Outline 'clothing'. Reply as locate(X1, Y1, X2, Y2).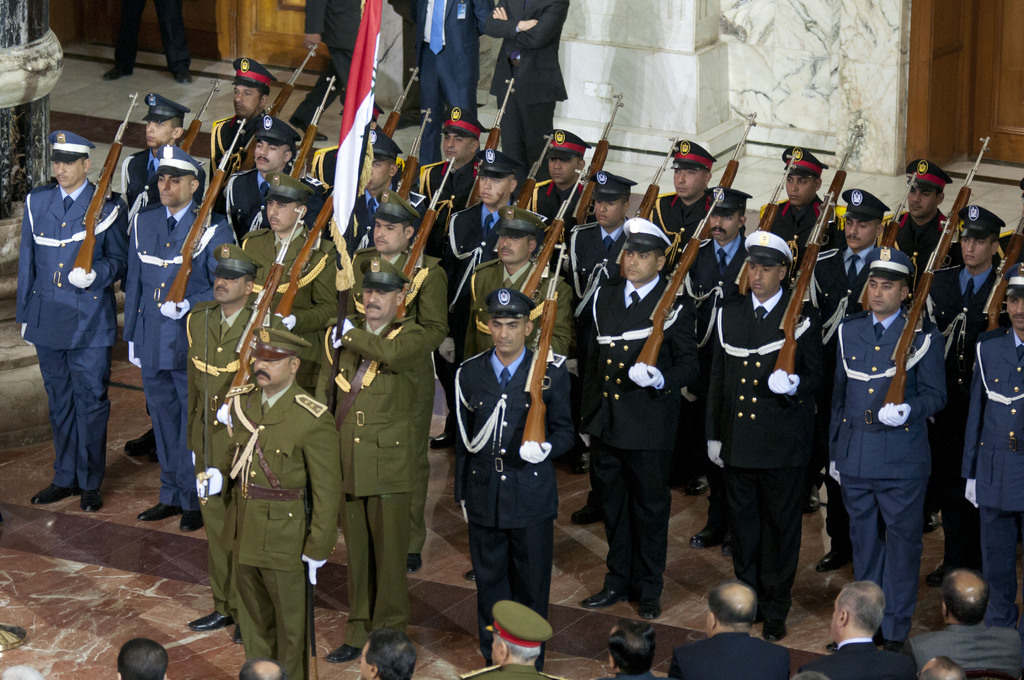
locate(234, 211, 330, 385).
